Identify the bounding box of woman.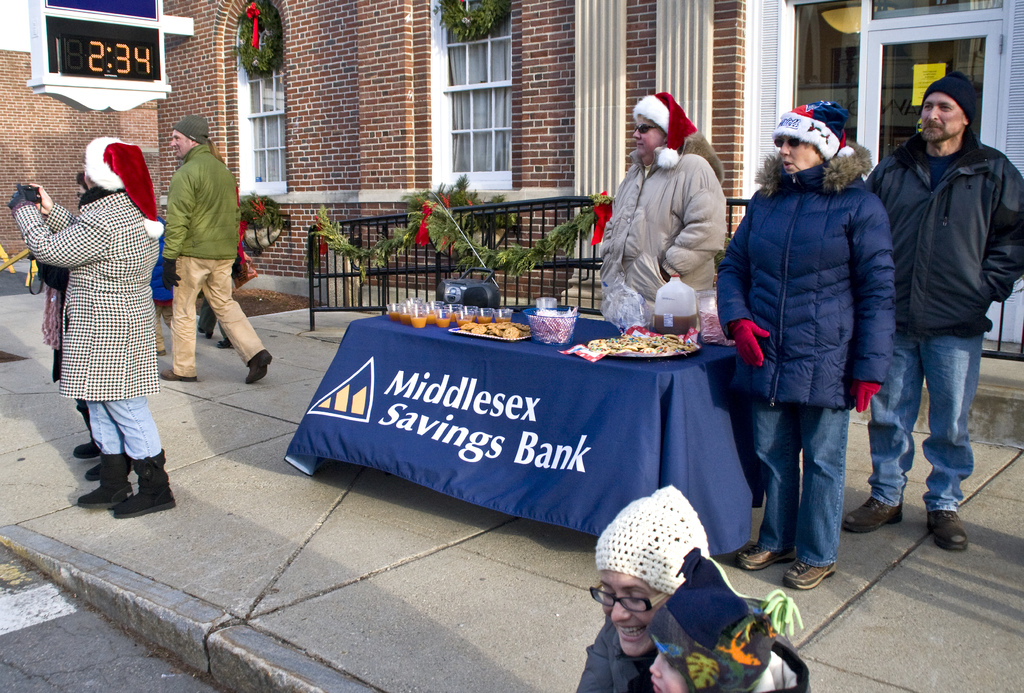
<box>10,123,170,510</box>.
